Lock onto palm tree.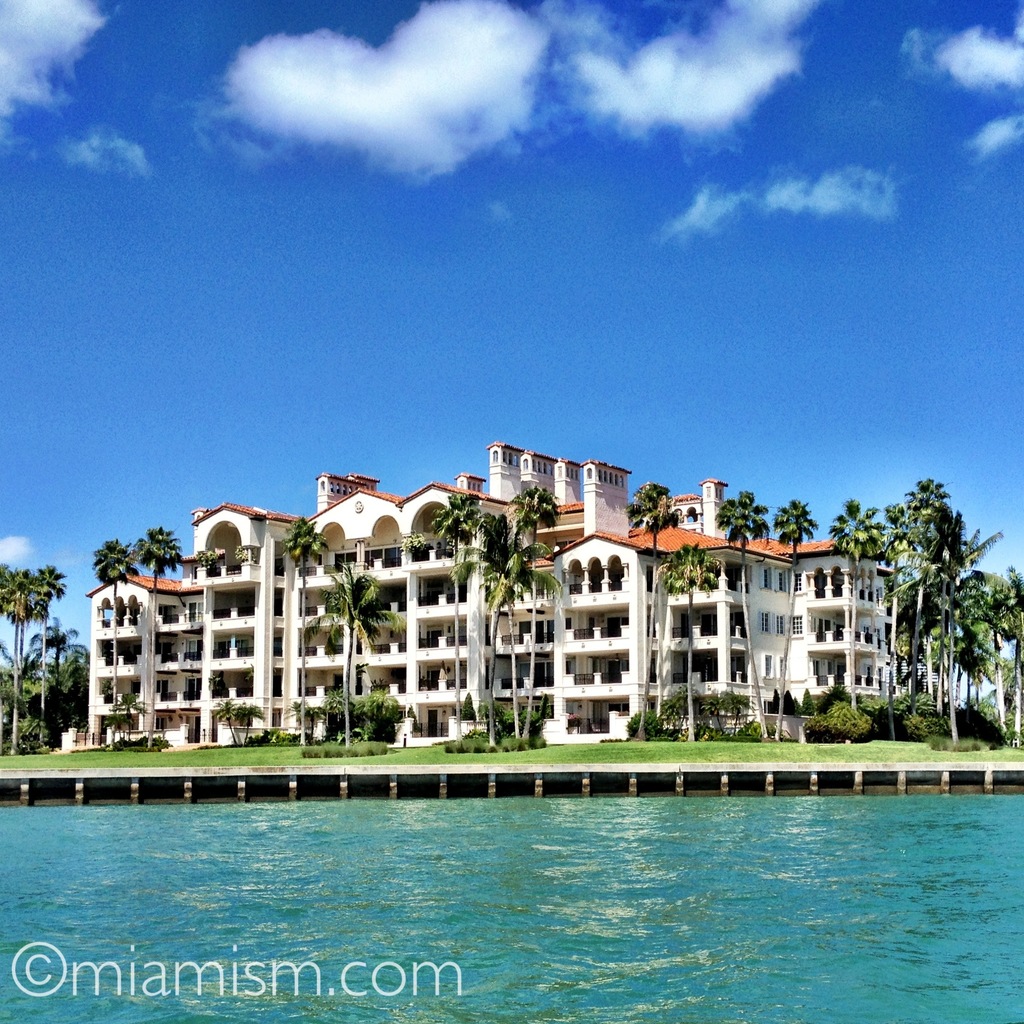
Locked: l=717, t=481, r=769, b=740.
